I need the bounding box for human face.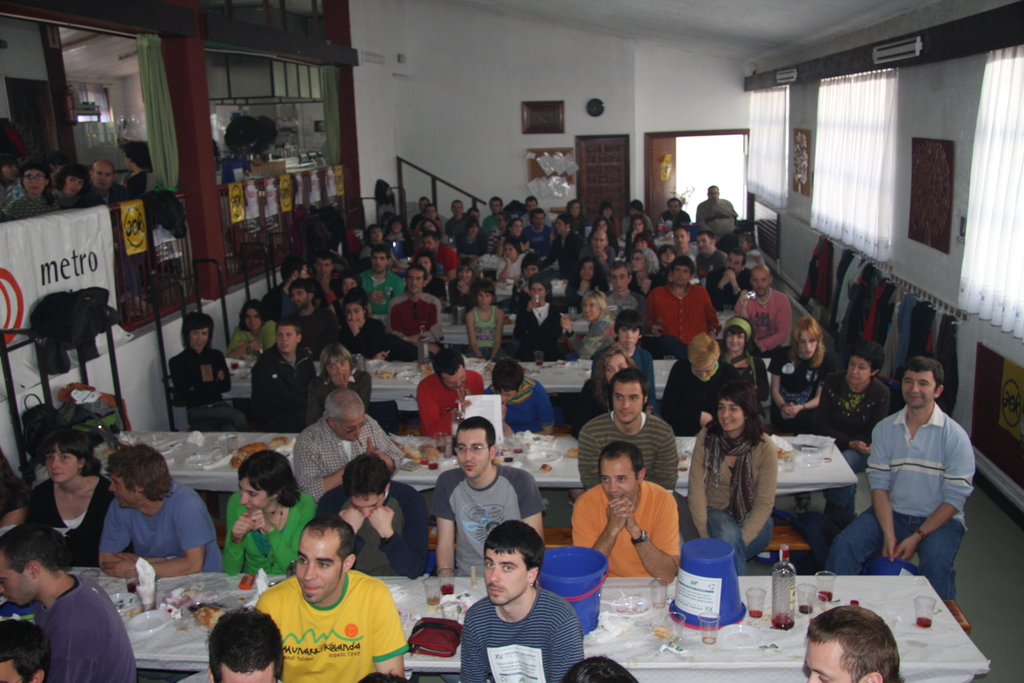
Here it is: <region>605, 357, 627, 379</region>.
